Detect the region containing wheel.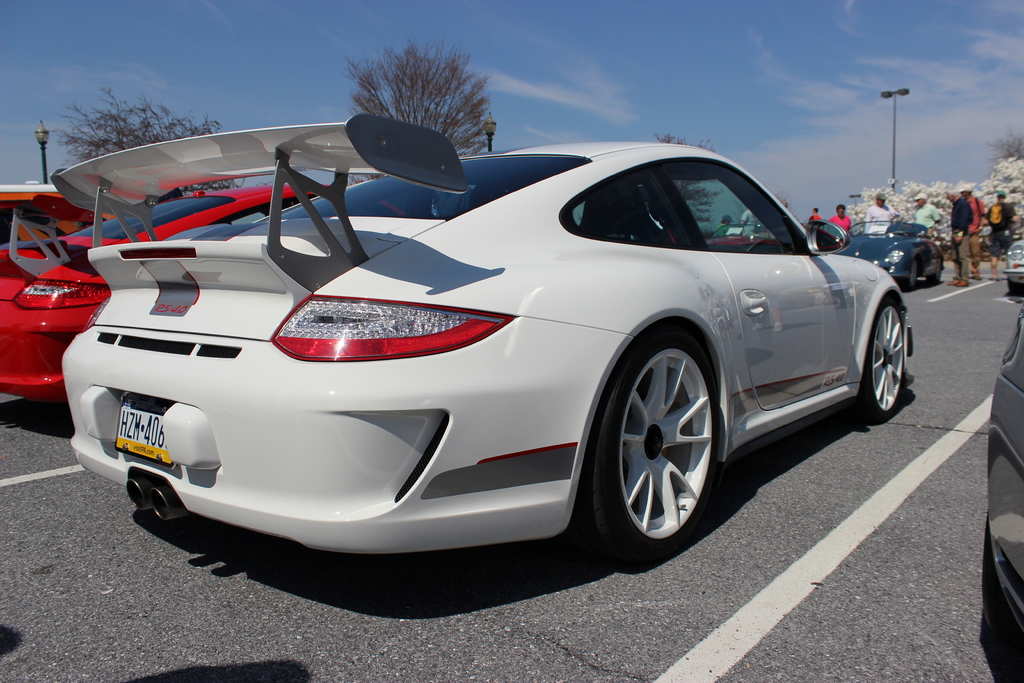
bbox=(580, 337, 720, 562).
